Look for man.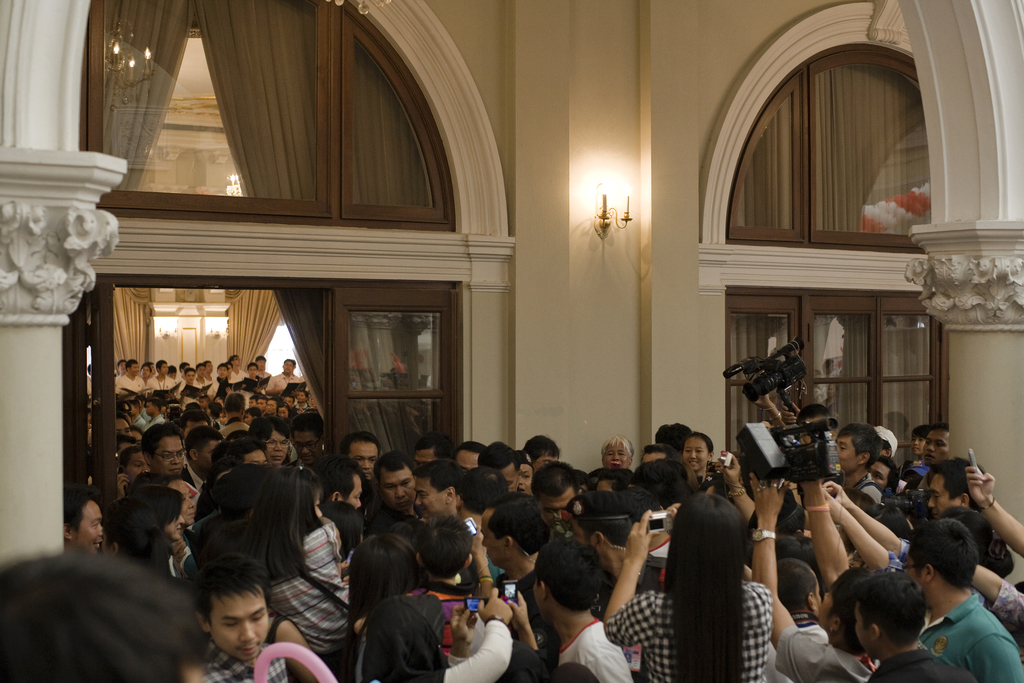
Found: l=195, t=549, r=293, b=682.
